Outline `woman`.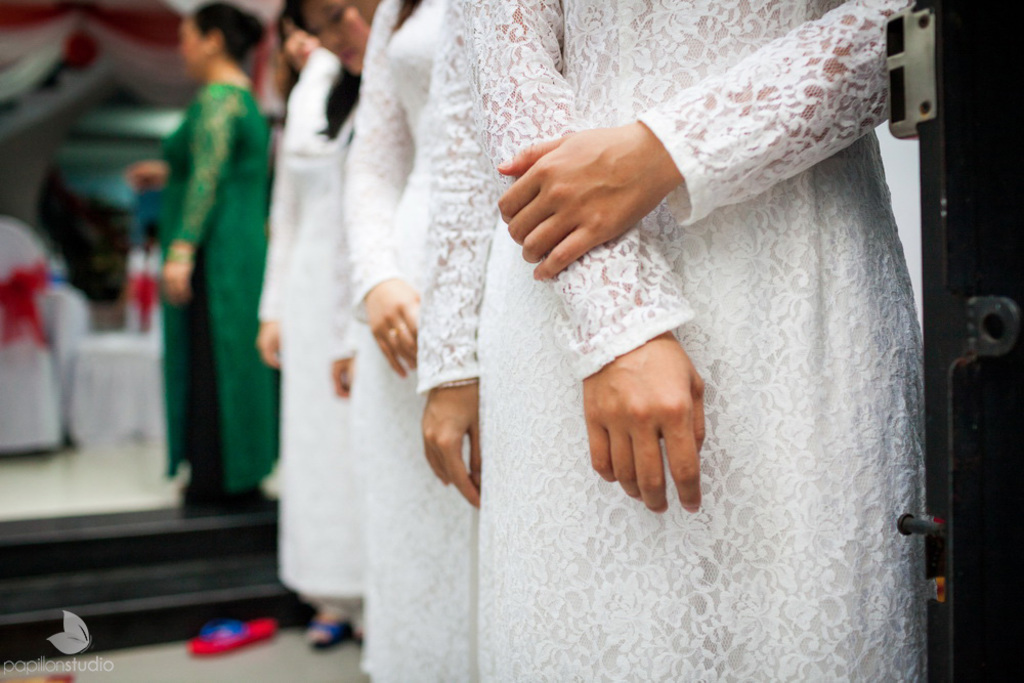
Outline: bbox=[273, 12, 328, 129].
